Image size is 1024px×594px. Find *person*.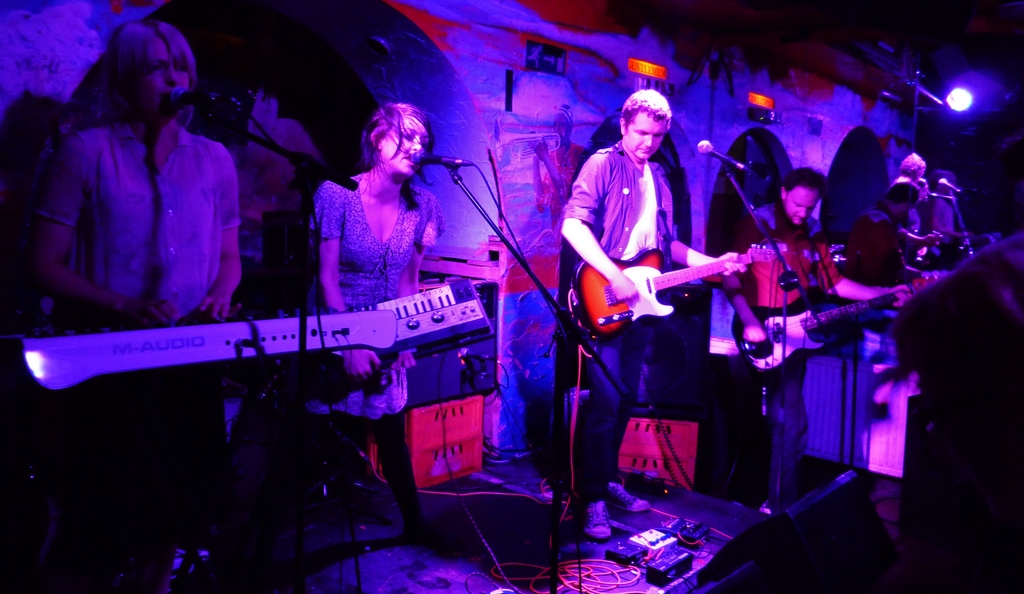
bbox=(892, 152, 930, 232).
